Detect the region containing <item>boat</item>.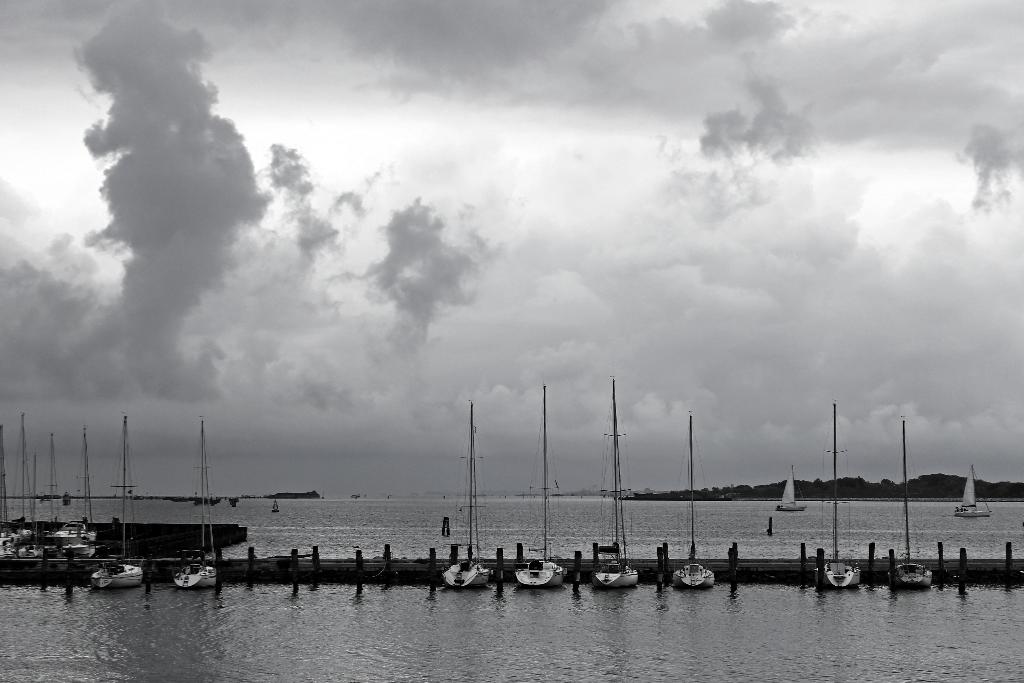
select_region(511, 385, 566, 584).
